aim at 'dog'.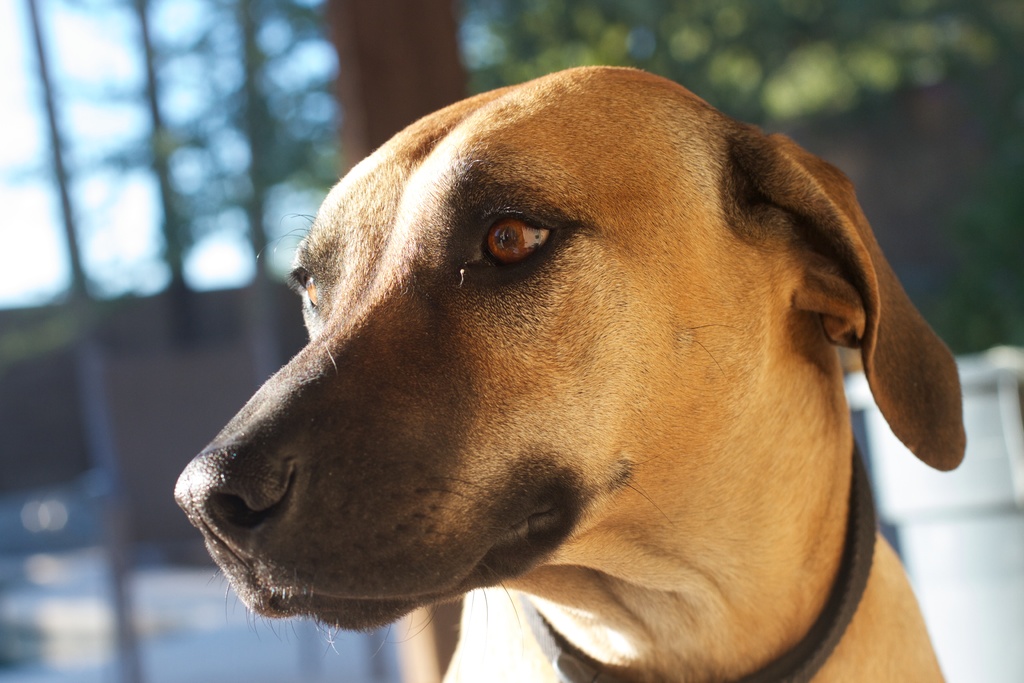
Aimed at x1=171 y1=63 x2=966 y2=682.
